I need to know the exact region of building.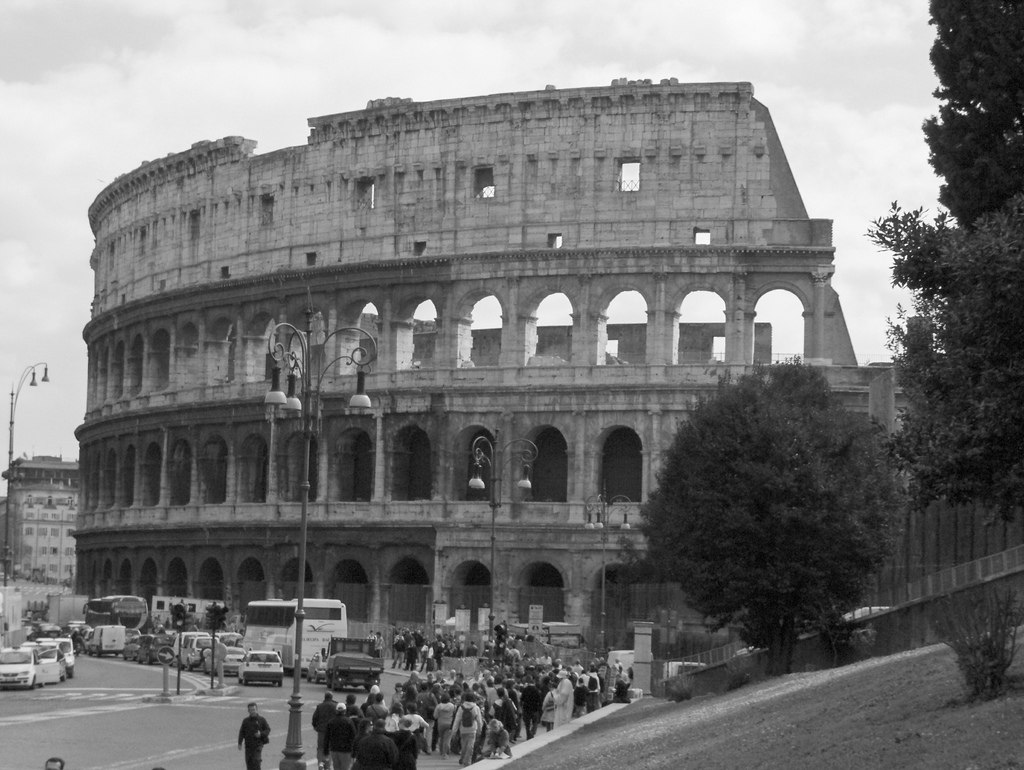
Region: region(0, 453, 79, 585).
